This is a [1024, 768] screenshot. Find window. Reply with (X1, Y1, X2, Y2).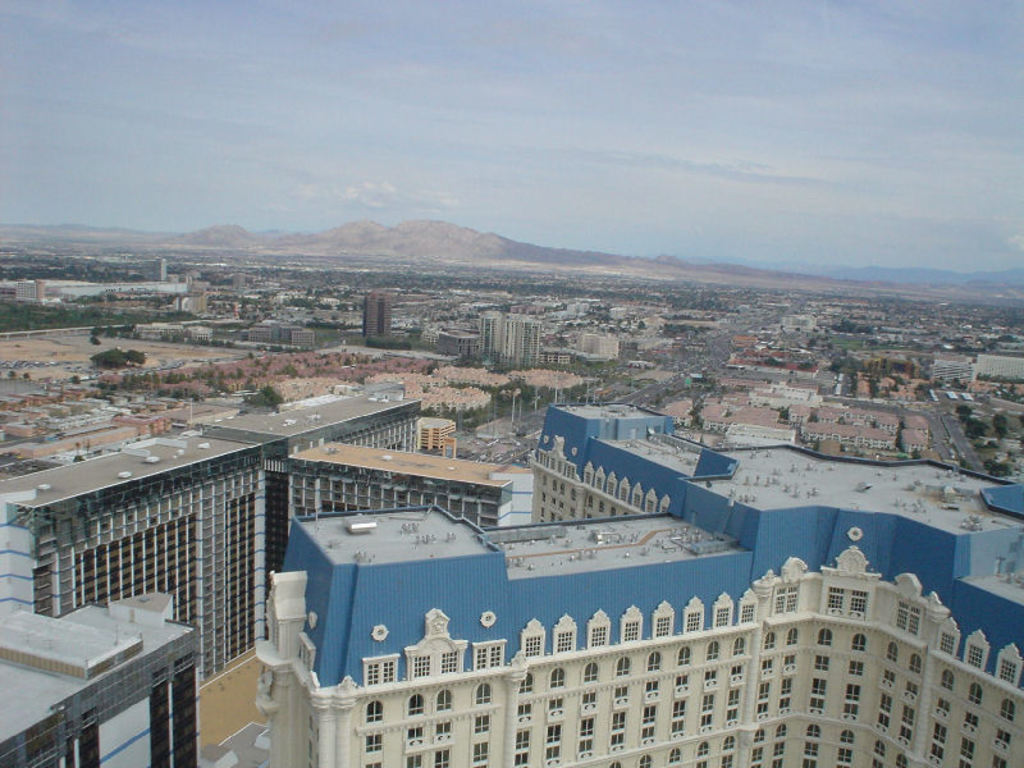
(581, 736, 594, 760).
